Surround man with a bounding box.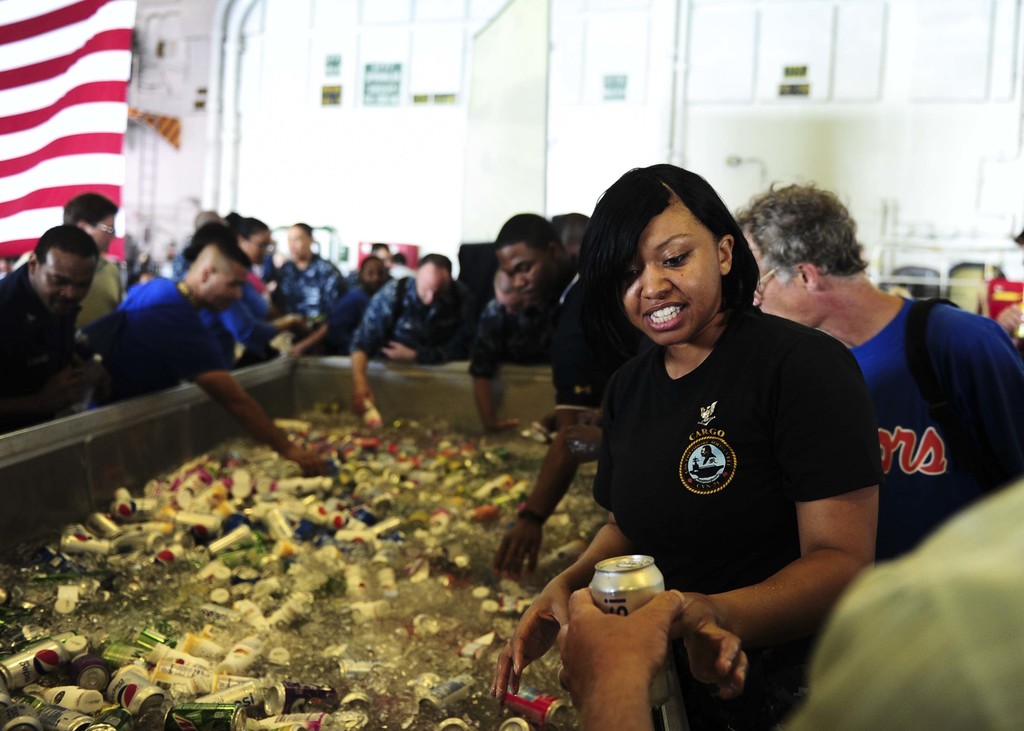
select_region(728, 175, 1023, 565).
